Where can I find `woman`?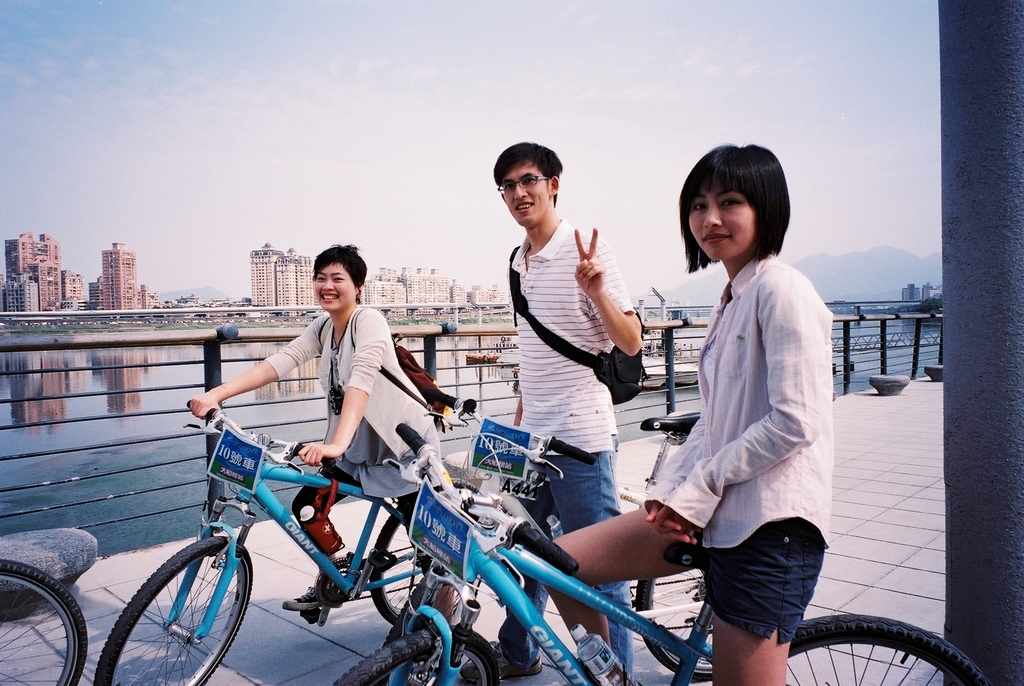
You can find it at bbox(540, 140, 830, 685).
